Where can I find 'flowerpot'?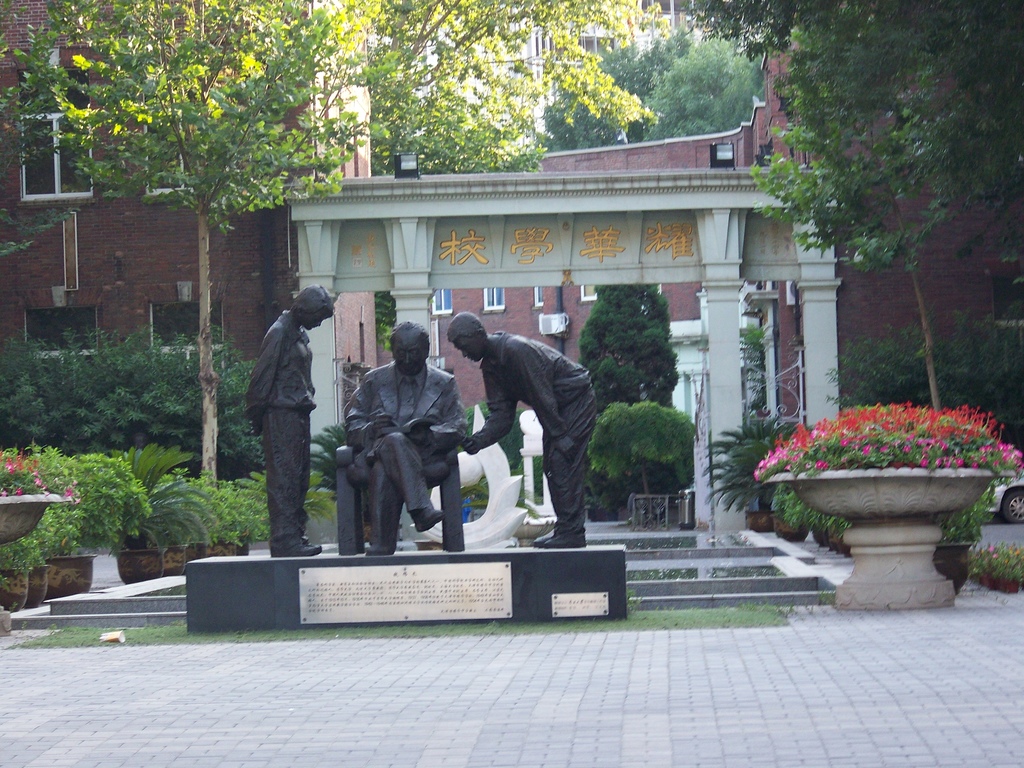
You can find it at {"x1": 932, "y1": 538, "x2": 975, "y2": 595}.
